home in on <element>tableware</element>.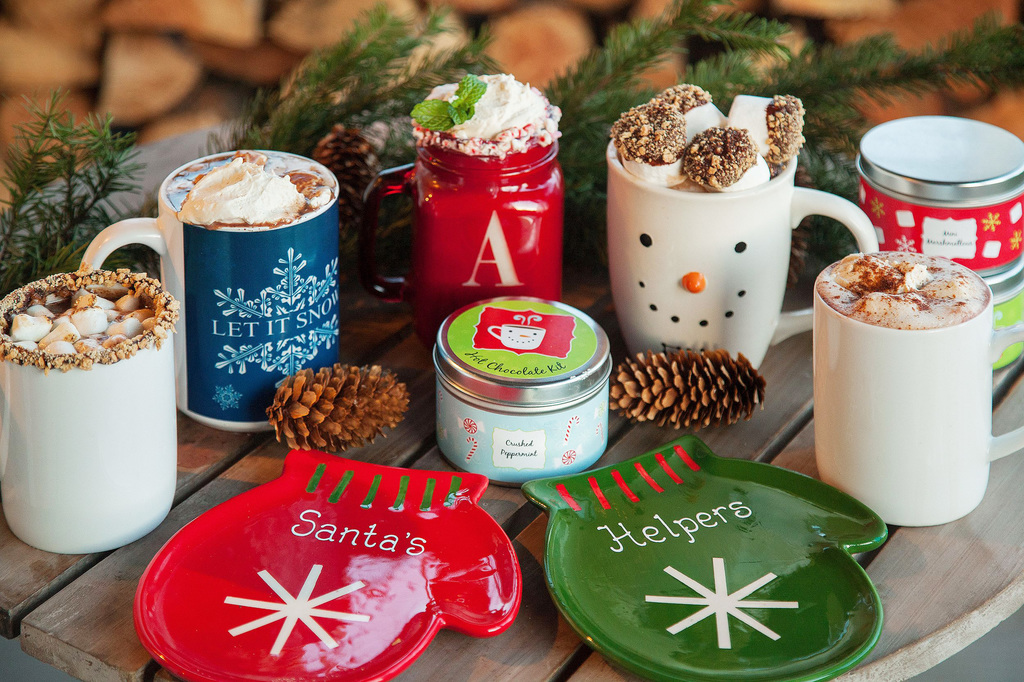
Homed in at 135 443 523 681.
